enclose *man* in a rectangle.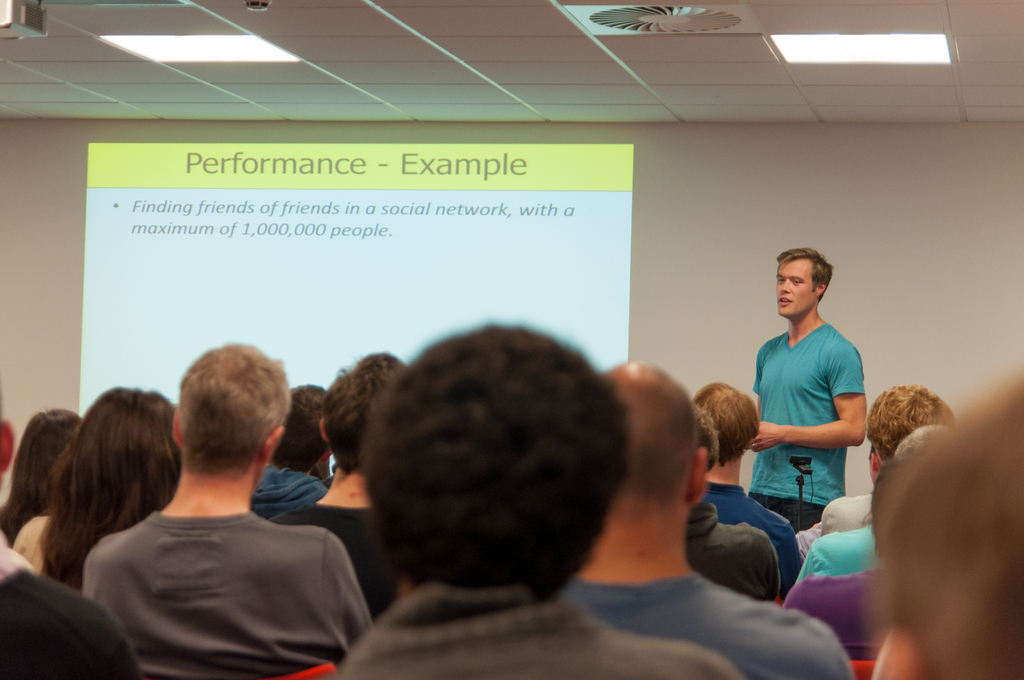
detection(694, 381, 799, 604).
